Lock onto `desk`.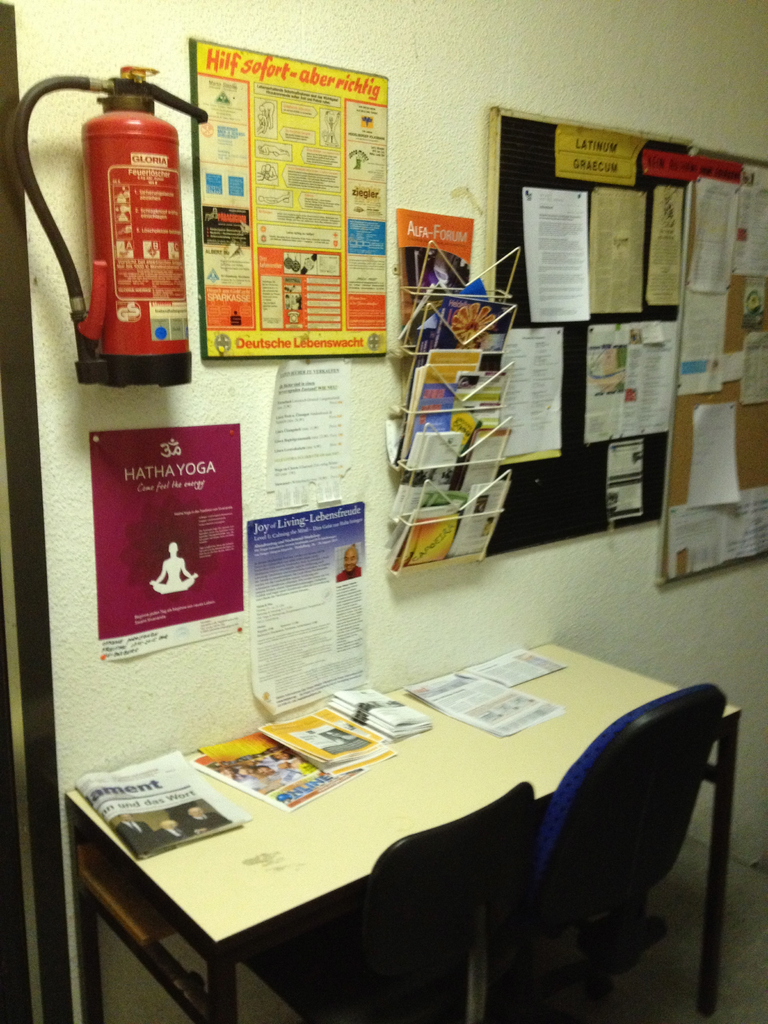
Locked: Rect(63, 636, 742, 1023).
